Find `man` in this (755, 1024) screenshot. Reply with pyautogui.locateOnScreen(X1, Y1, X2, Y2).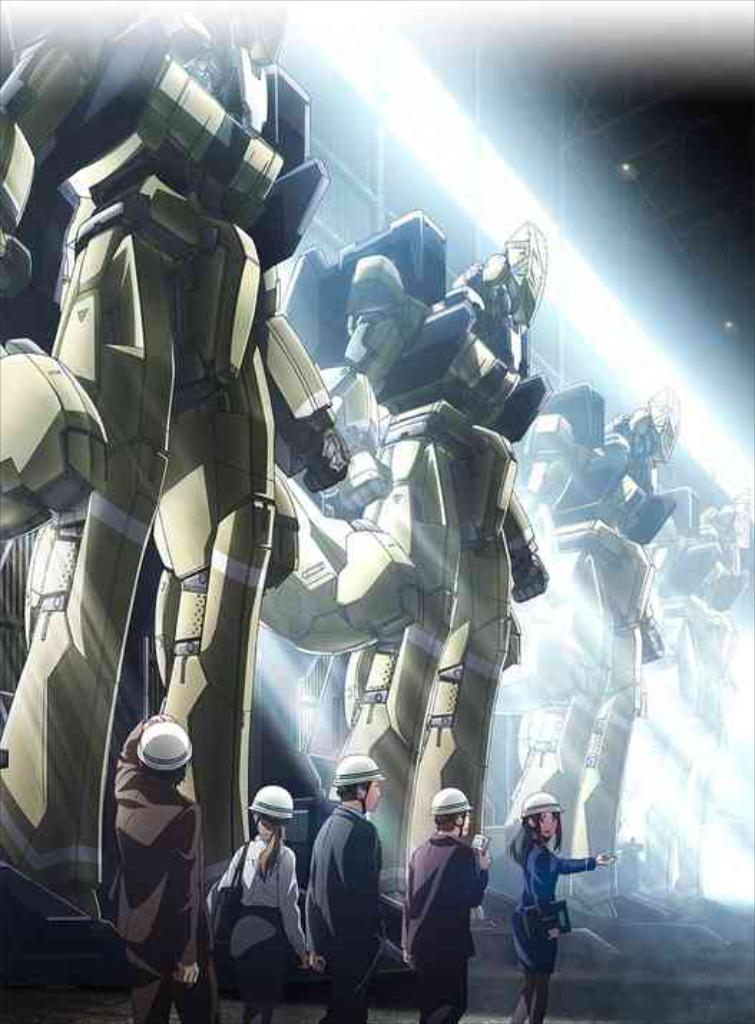
pyautogui.locateOnScreen(403, 786, 491, 1023).
